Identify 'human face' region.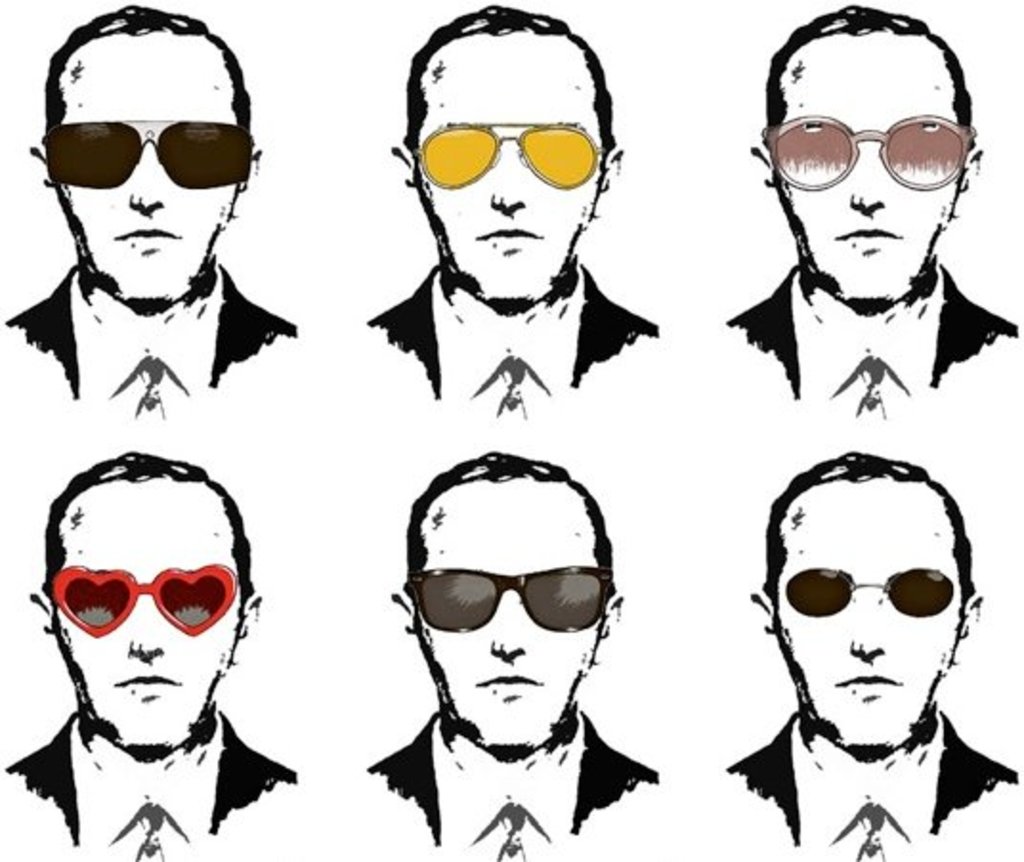
Region: x1=424, y1=485, x2=596, y2=749.
